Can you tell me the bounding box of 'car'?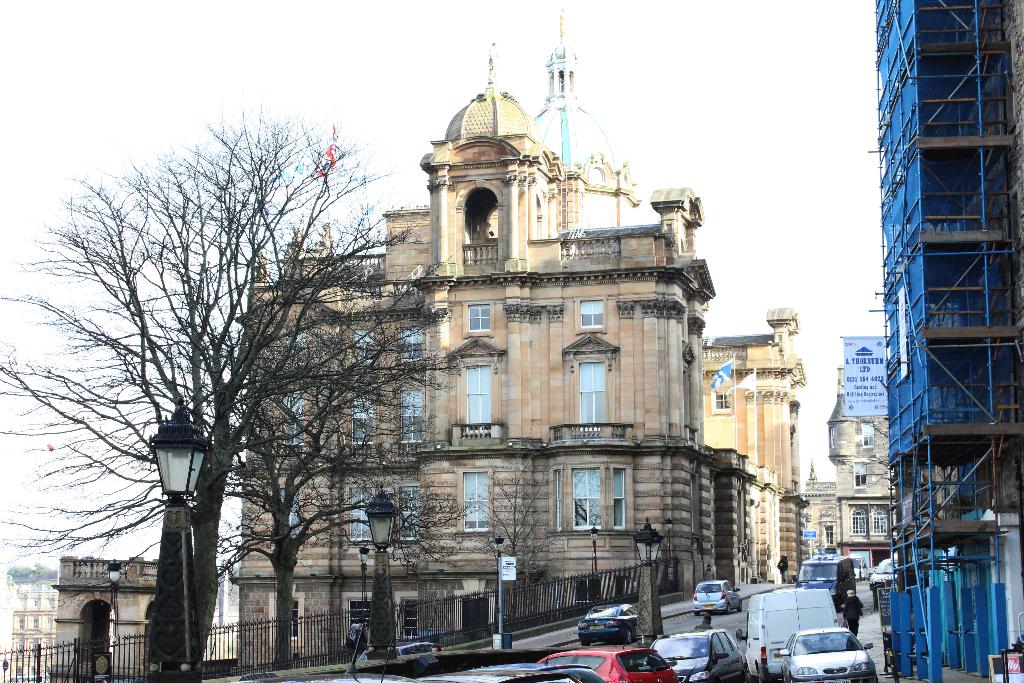
l=781, t=625, r=886, b=682.
